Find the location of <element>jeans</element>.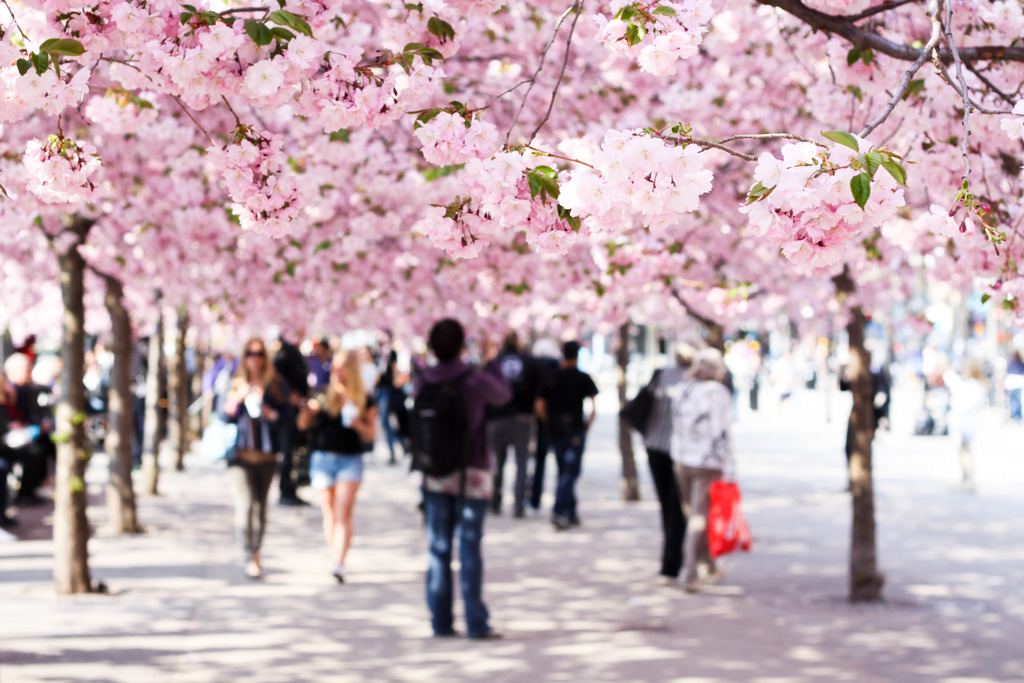
Location: [x1=309, y1=445, x2=373, y2=490].
